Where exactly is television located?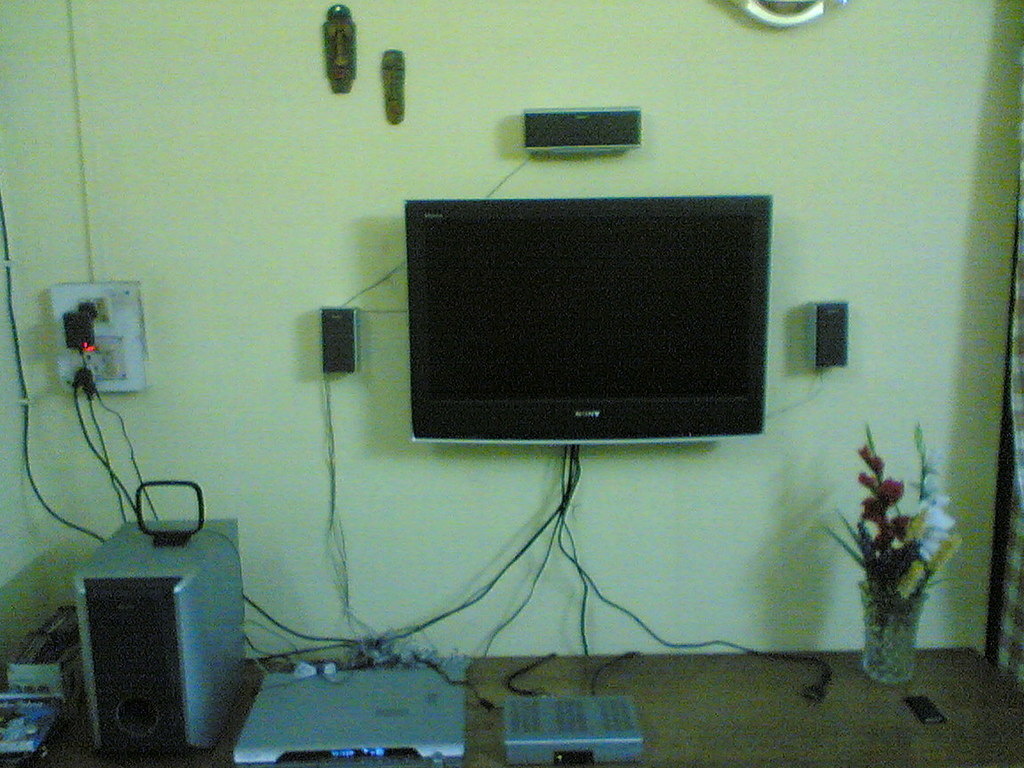
Its bounding box is bbox(405, 194, 773, 447).
